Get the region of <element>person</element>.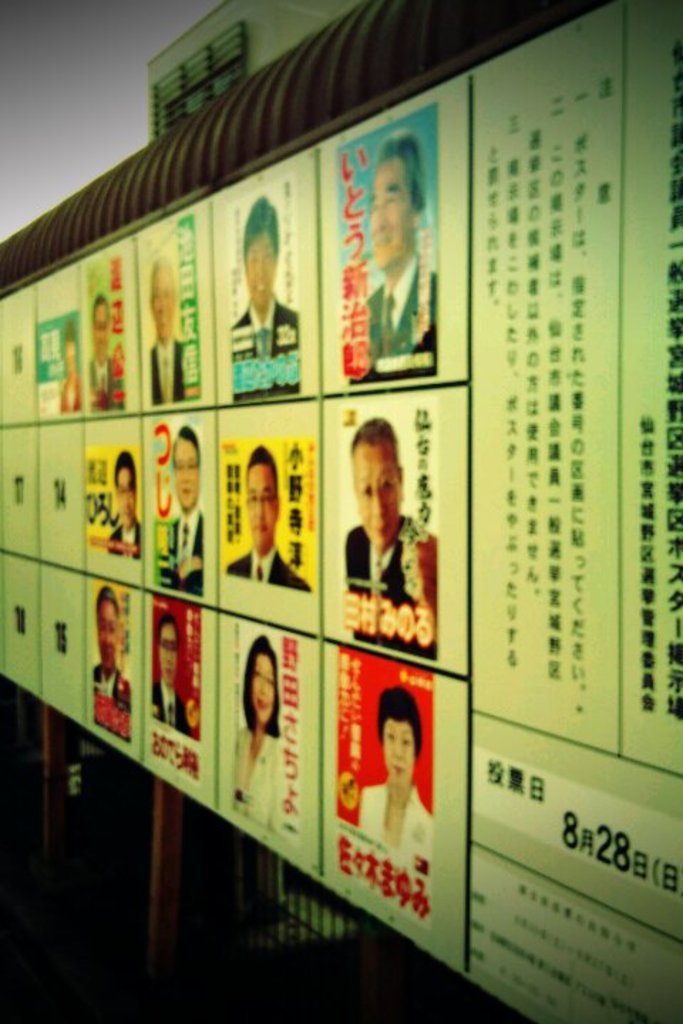
[107, 449, 142, 563].
